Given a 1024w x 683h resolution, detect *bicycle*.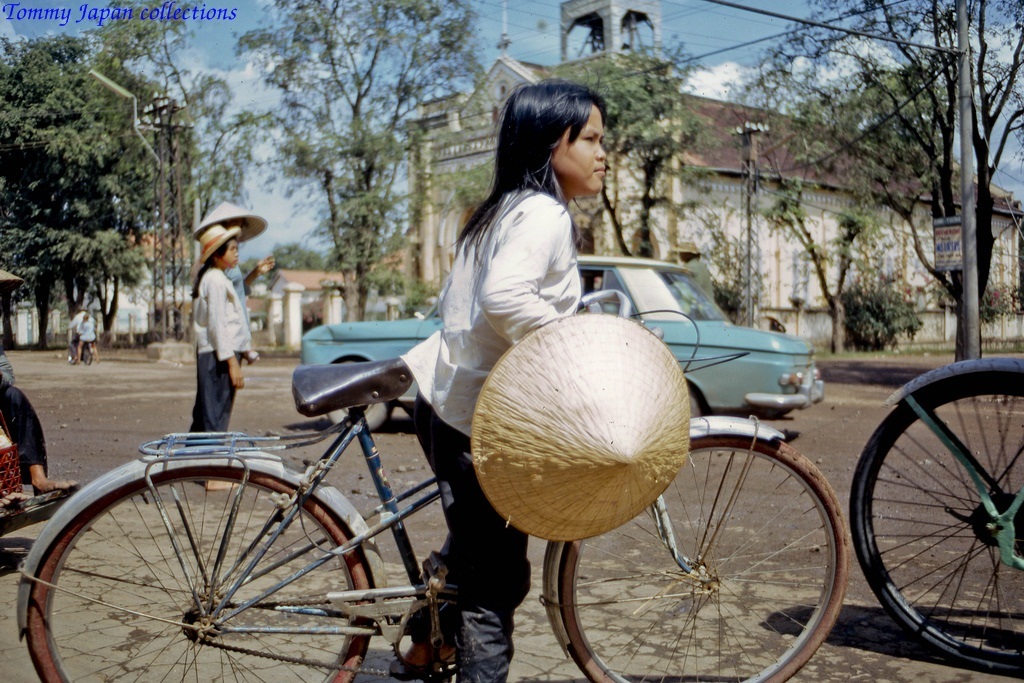
<region>65, 325, 93, 368</region>.
